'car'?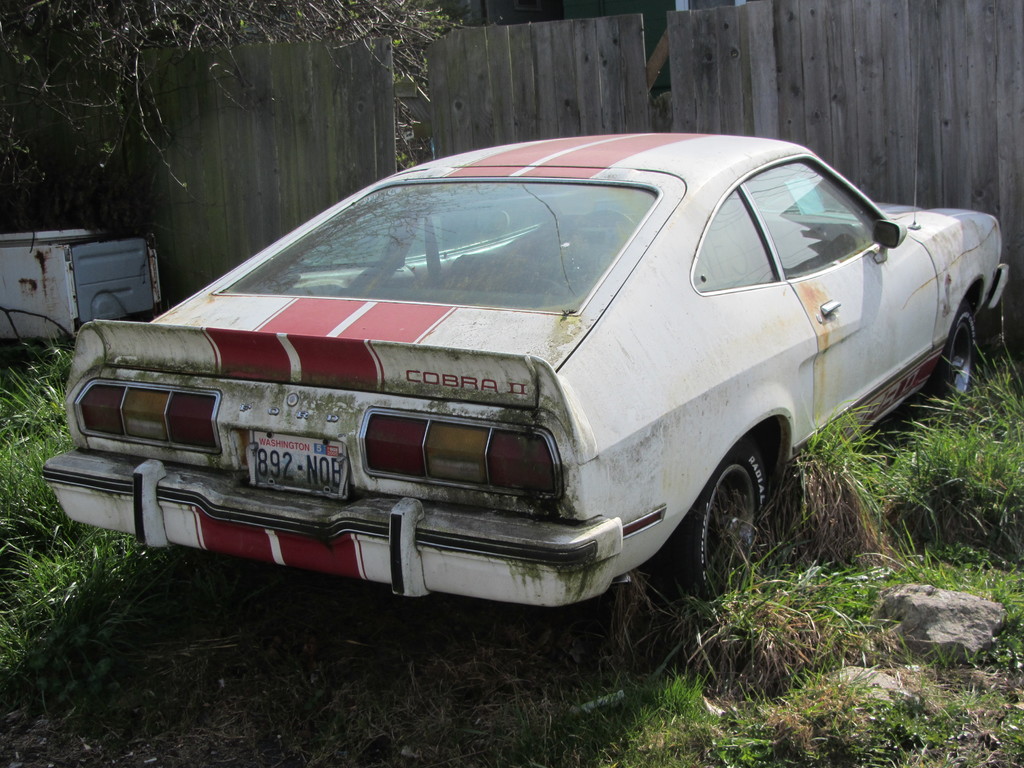
(28, 122, 1002, 650)
